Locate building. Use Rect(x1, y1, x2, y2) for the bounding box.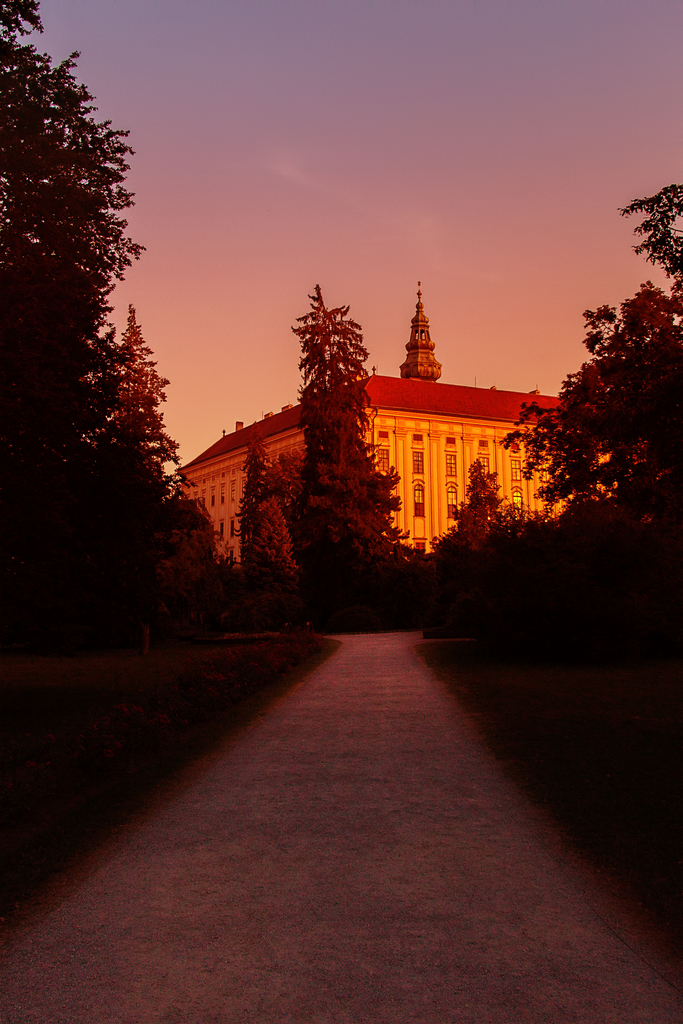
Rect(170, 278, 641, 564).
